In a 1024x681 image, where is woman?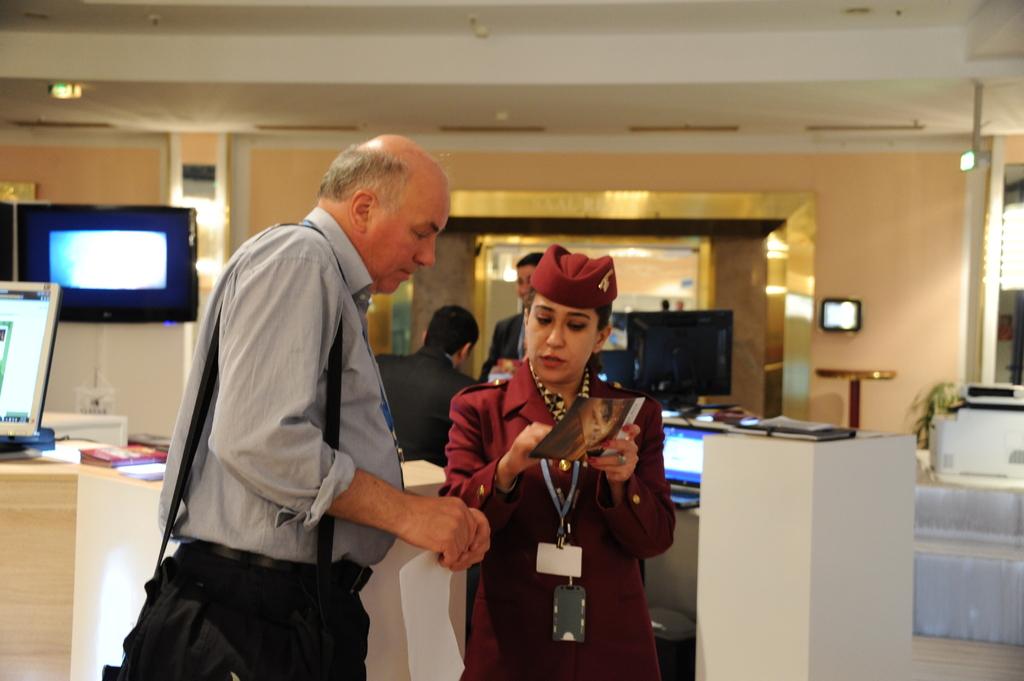
region(456, 244, 679, 676).
